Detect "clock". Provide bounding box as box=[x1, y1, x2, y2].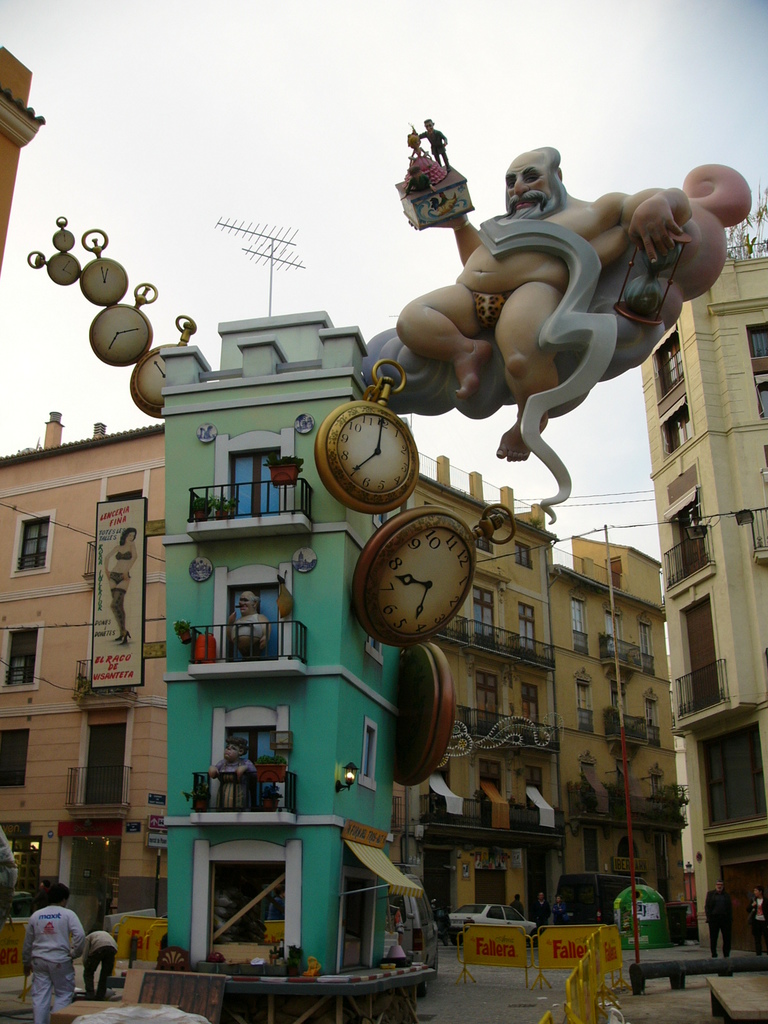
box=[362, 514, 479, 647].
